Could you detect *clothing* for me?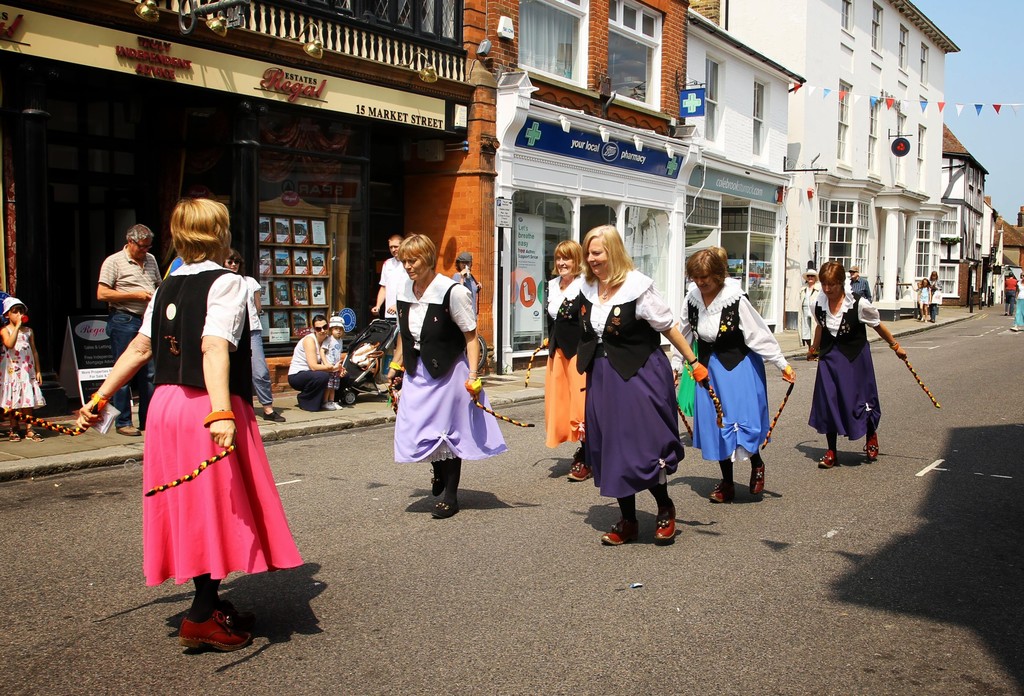
Detection result: box(680, 267, 792, 462).
